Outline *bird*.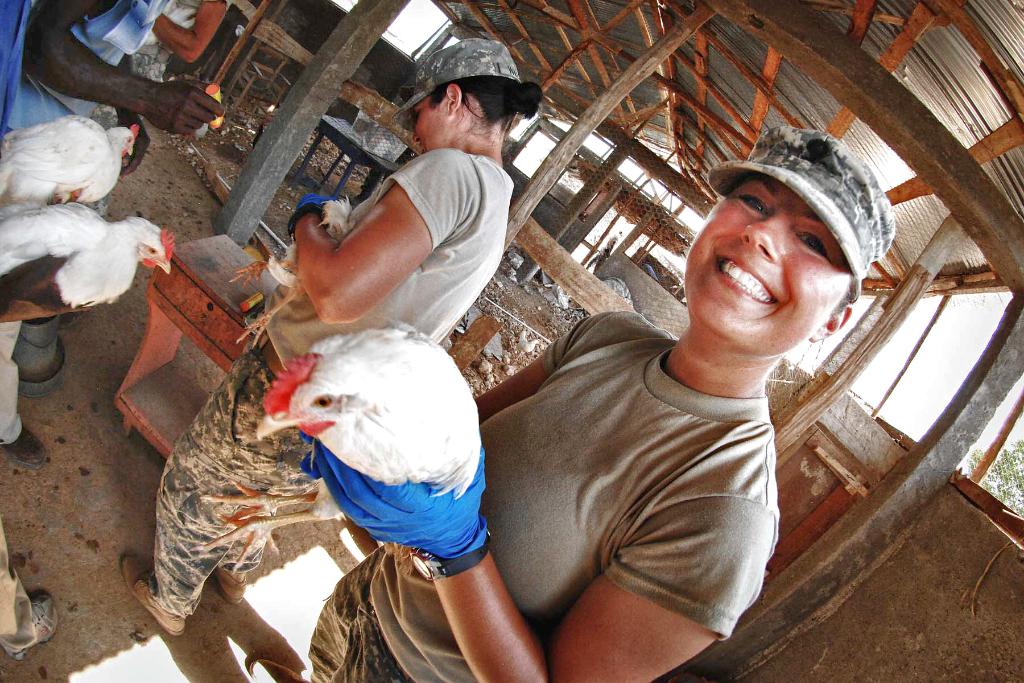
Outline: box(174, 318, 501, 572).
